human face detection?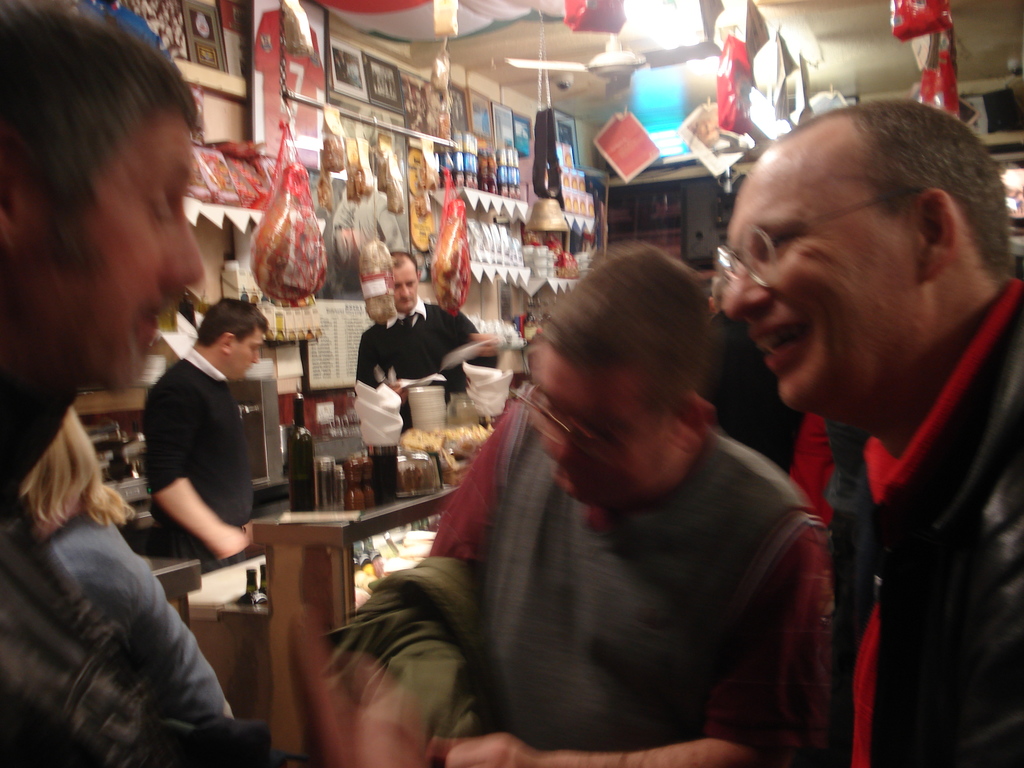
rect(724, 154, 921, 426)
